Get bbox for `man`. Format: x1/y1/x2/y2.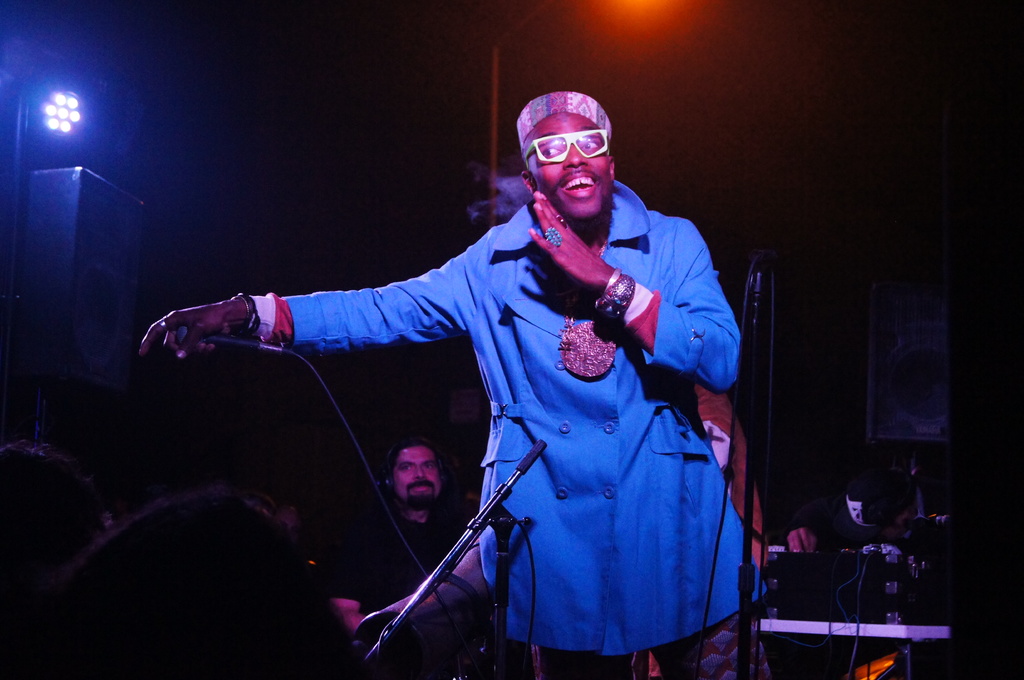
321/434/499/679.
